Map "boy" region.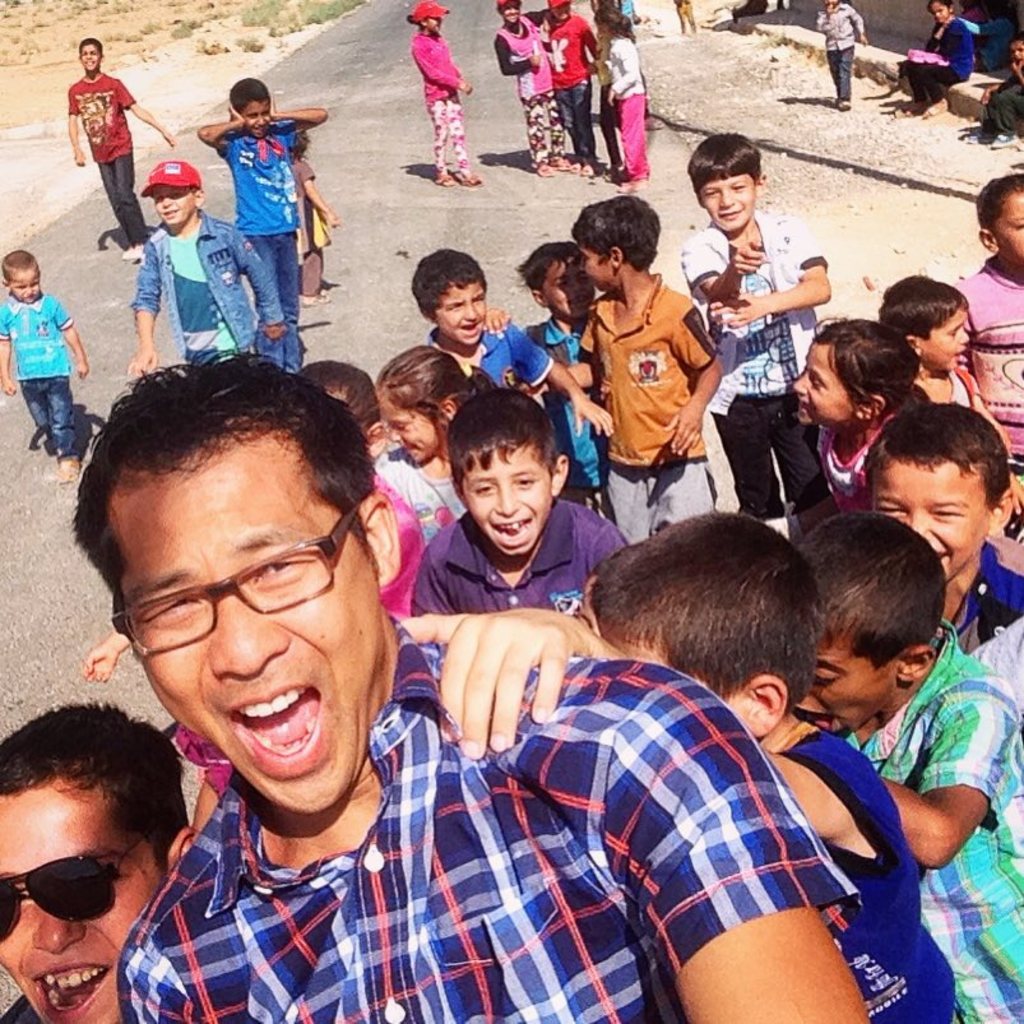
Mapped to select_region(525, 194, 726, 545).
